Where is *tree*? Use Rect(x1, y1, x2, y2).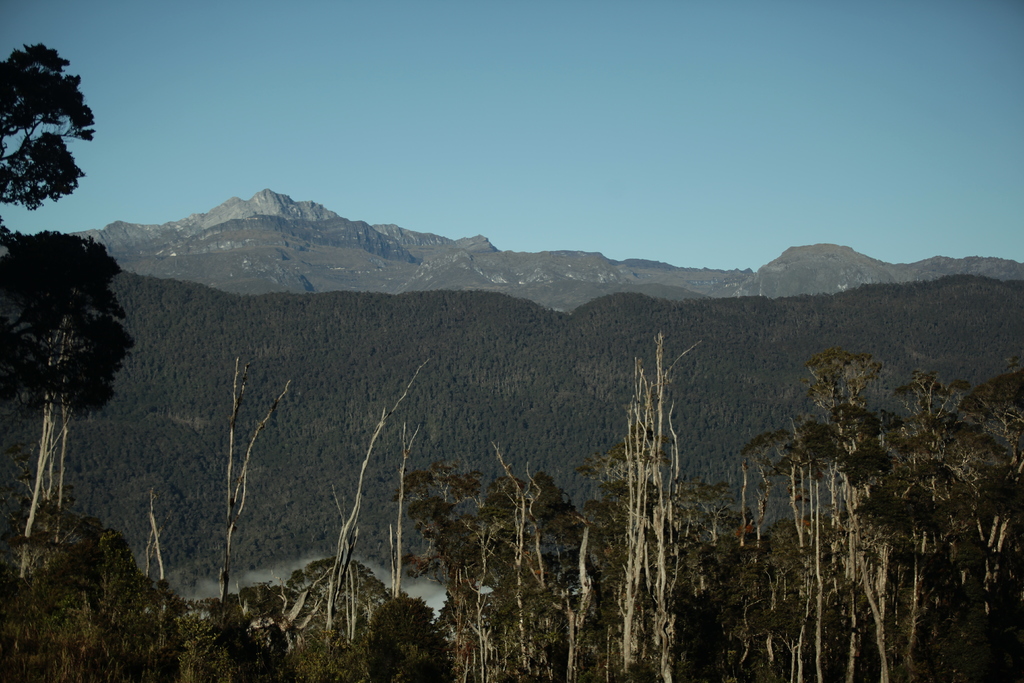
Rect(757, 361, 952, 682).
